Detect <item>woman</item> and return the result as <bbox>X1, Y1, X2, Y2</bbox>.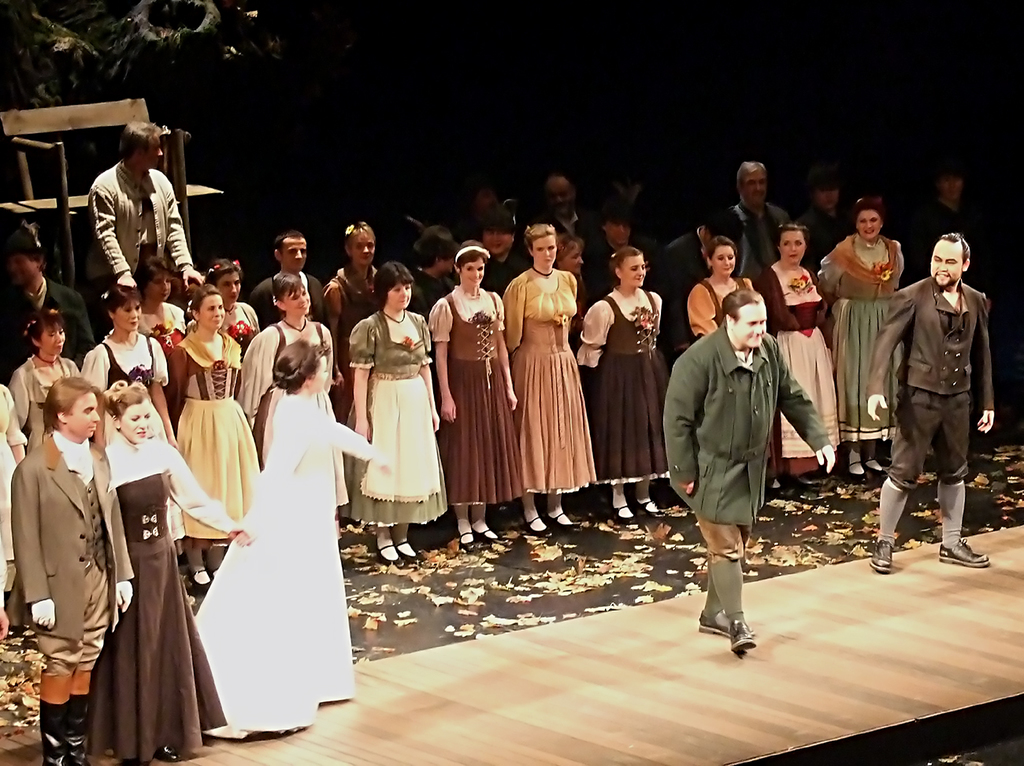
<bbox>813, 197, 903, 485</bbox>.
